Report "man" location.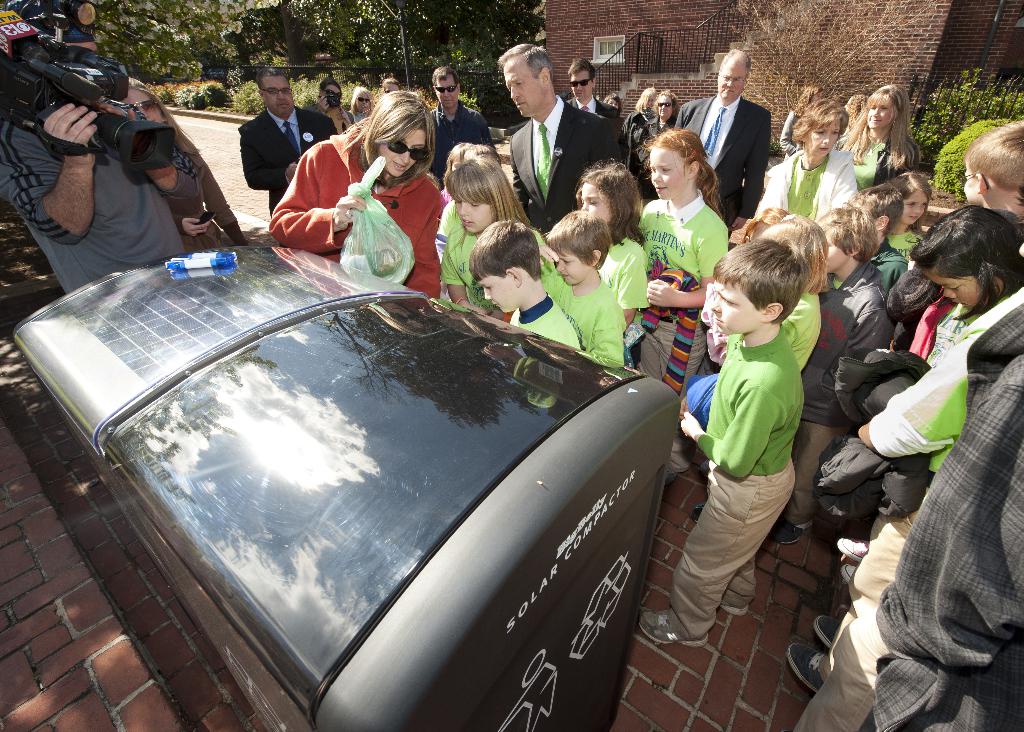
Report: 237,69,339,224.
